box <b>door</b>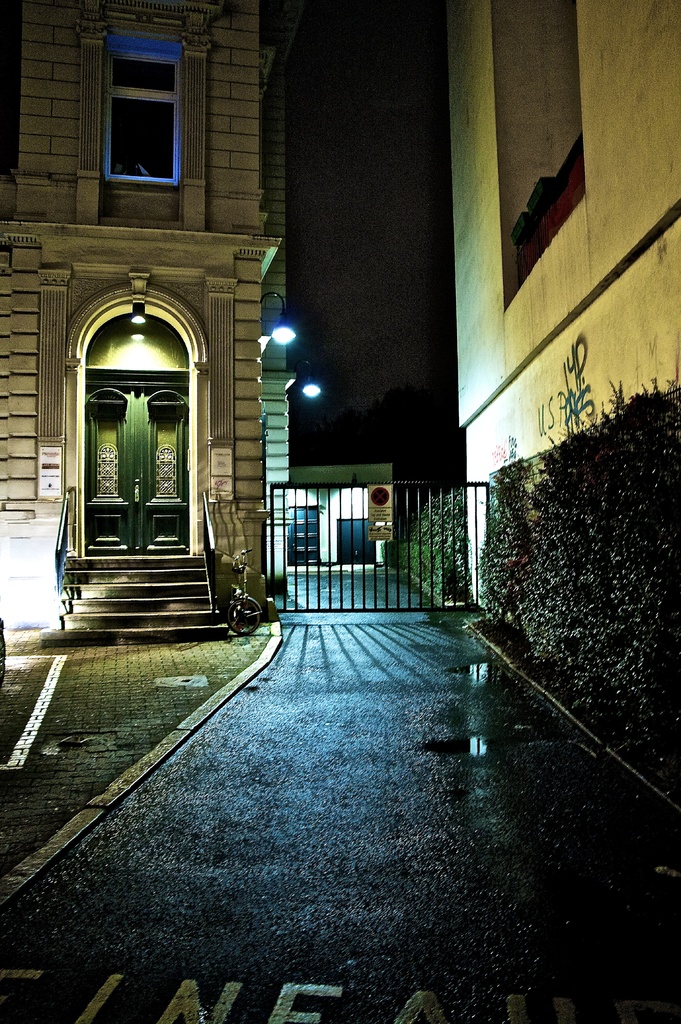
{"x1": 83, "y1": 363, "x2": 191, "y2": 554}
